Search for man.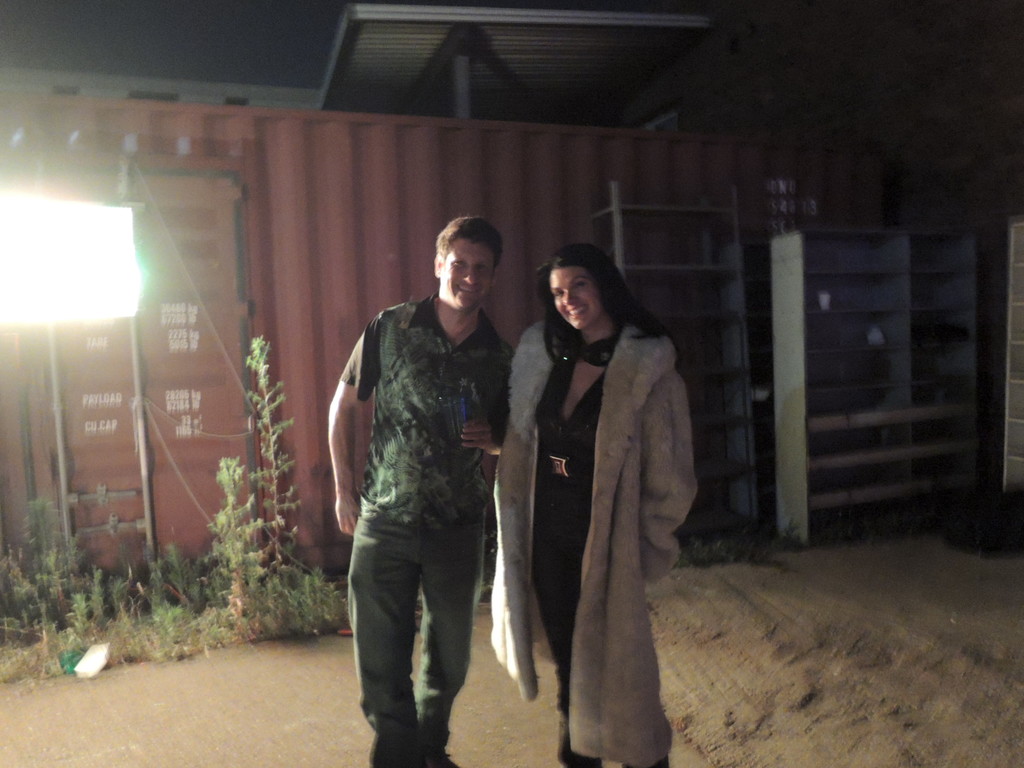
Found at x1=324 y1=195 x2=527 y2=764.
